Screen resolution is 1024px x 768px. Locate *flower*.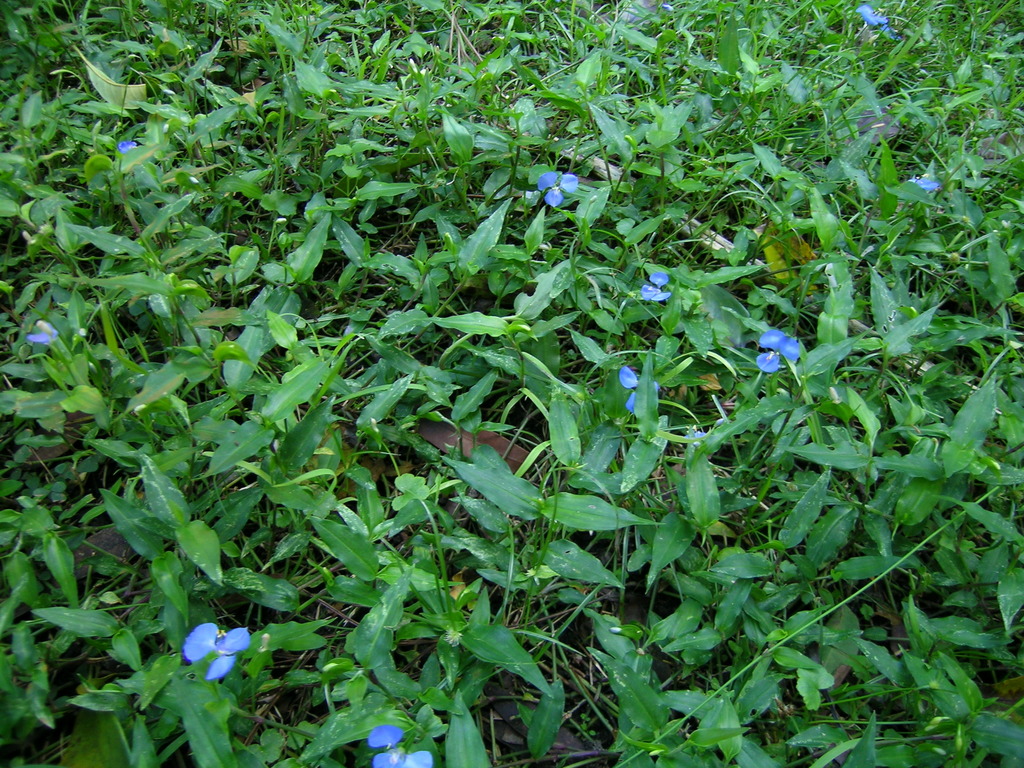
bbox=[156, 624, 259, 691].
